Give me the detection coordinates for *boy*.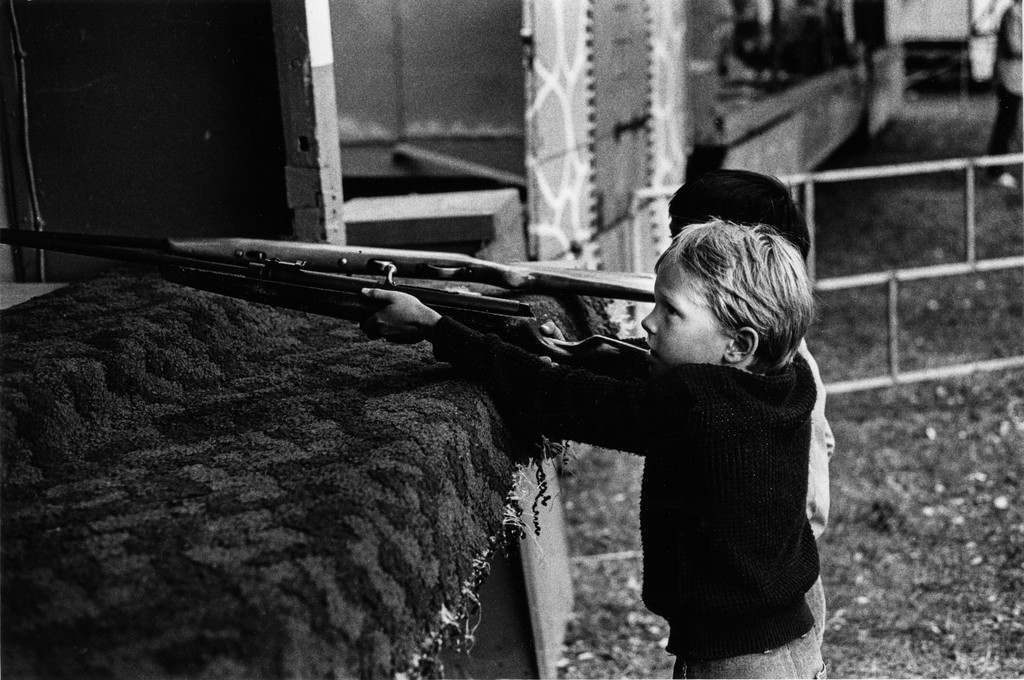
[359,219,829,679].
